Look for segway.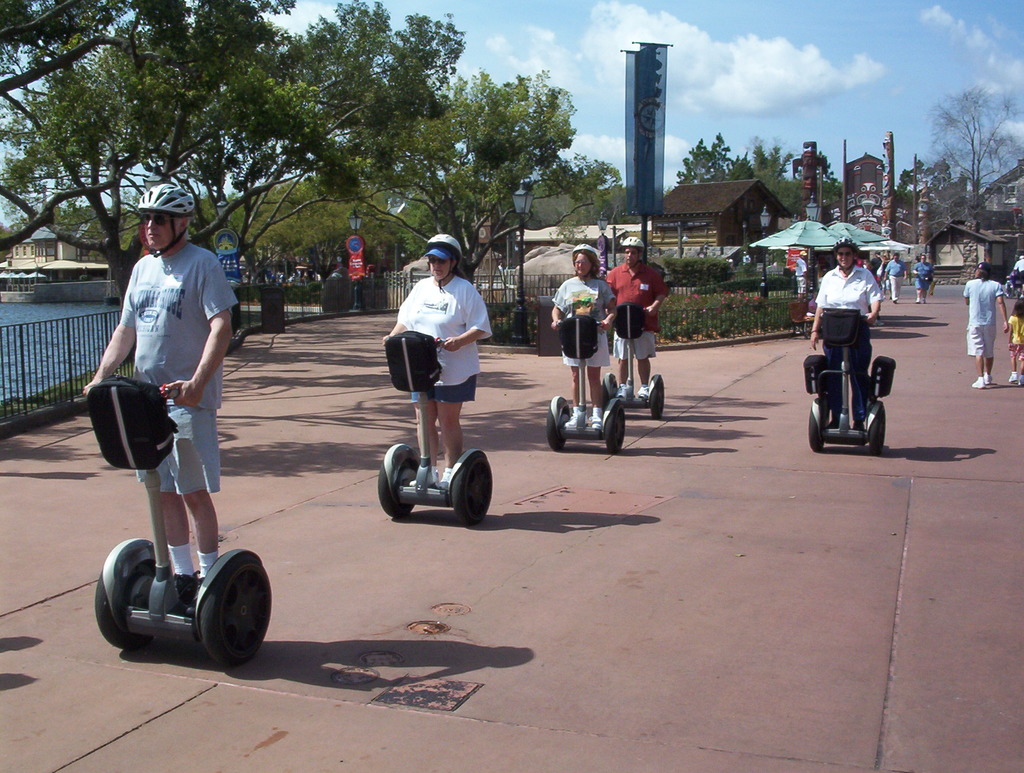
Found: <bbox>86, 376, 274, 668</bbox>.
